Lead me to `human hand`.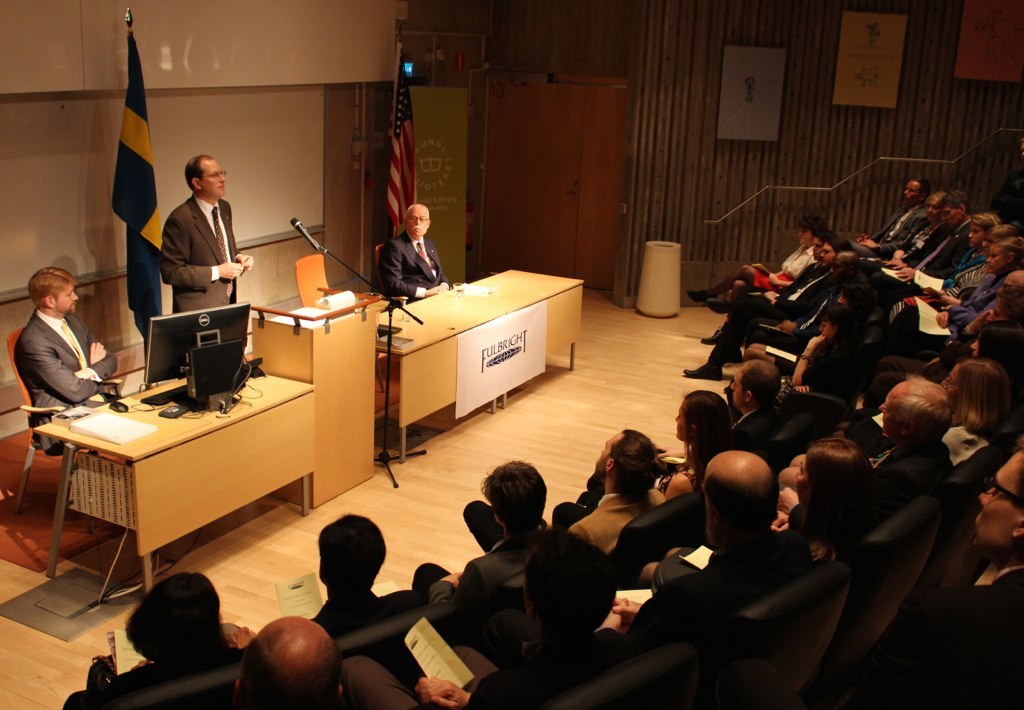
Lead to box=[893, 264, 915, 280].
